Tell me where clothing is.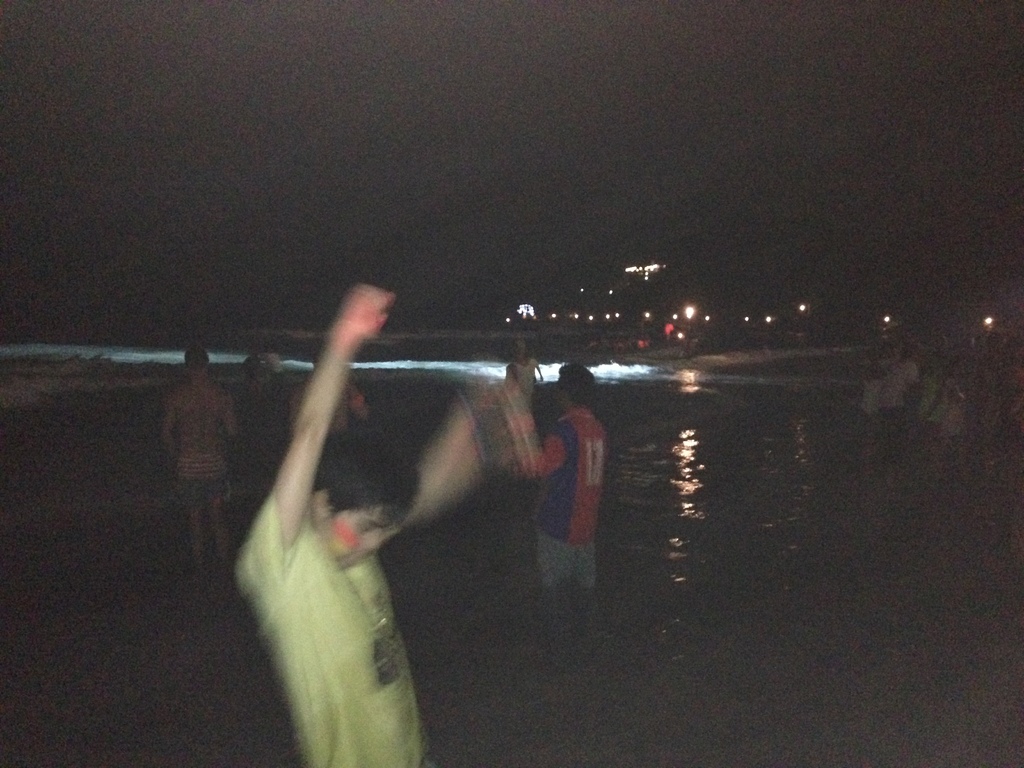
clothing is at Rect(289, 383, 362, 435).
